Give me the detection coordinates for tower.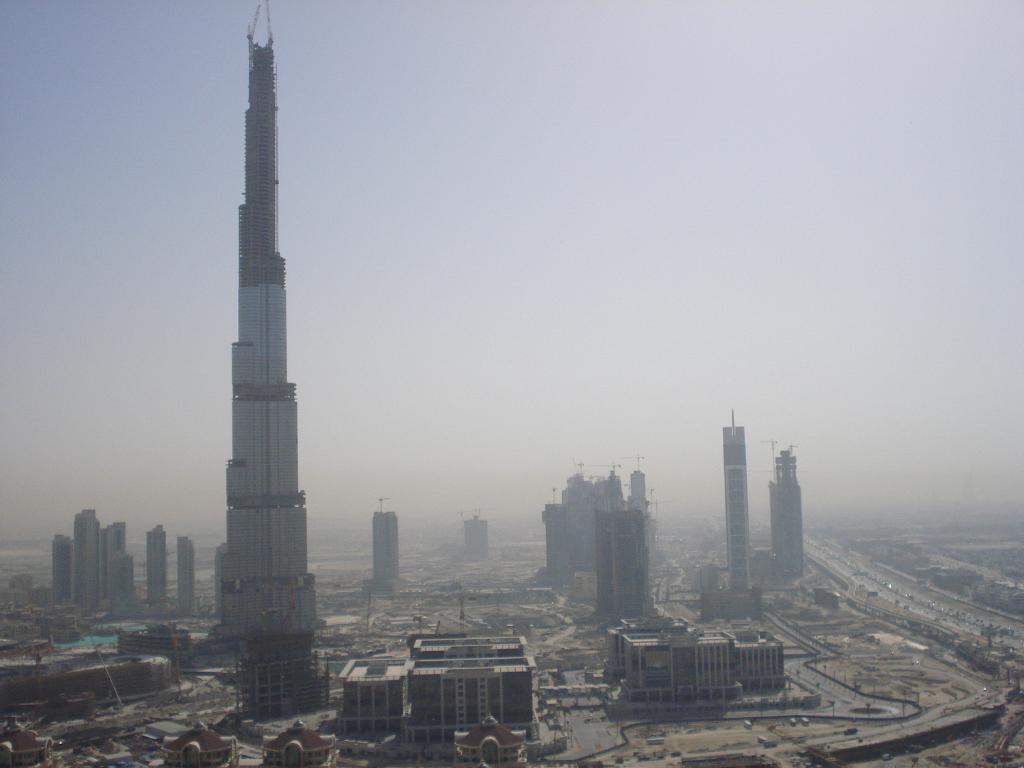
locate(211, 8, 337, 704).
